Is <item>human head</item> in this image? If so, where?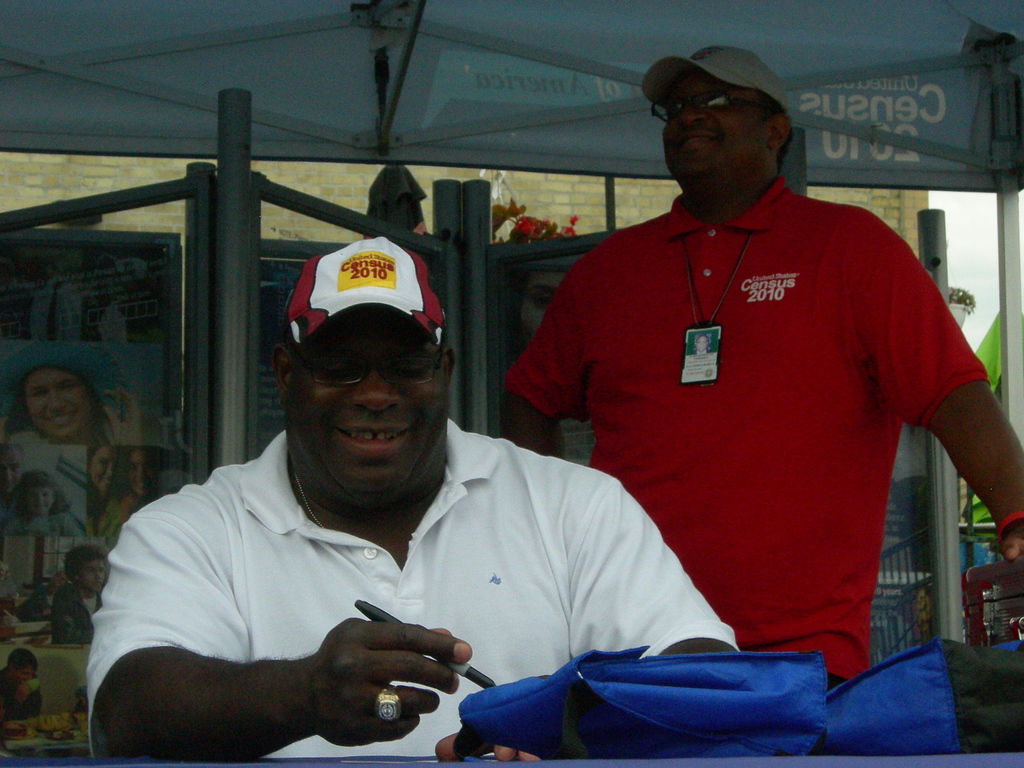
Yes, at 271:234:453:502.
